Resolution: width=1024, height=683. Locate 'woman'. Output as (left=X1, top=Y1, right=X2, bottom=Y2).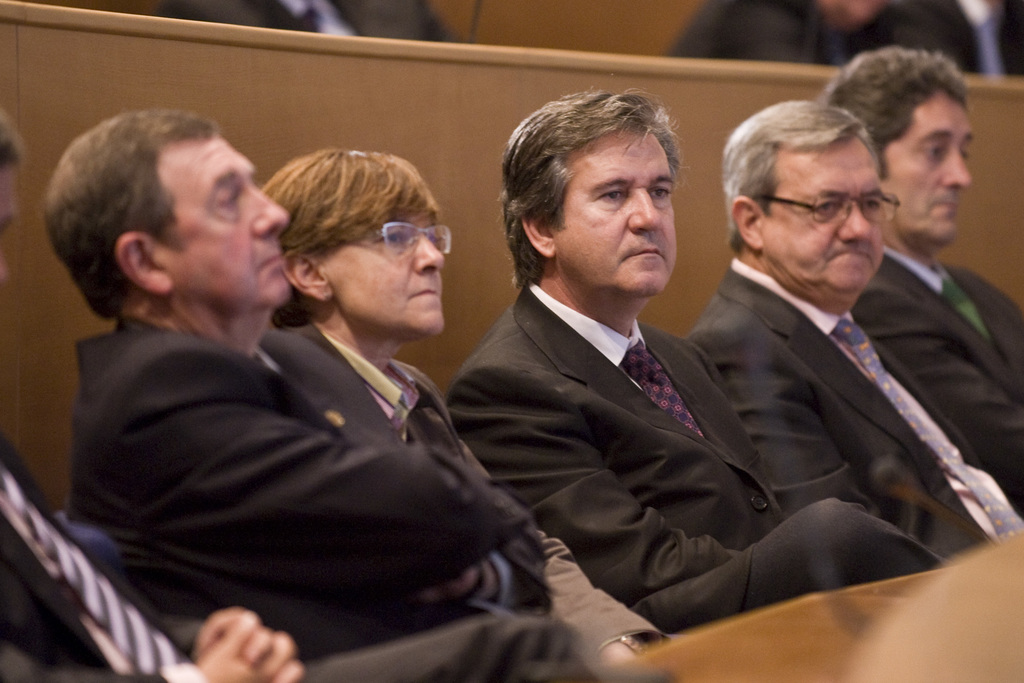
(left=262, top=148, right=691, bottom=682).
